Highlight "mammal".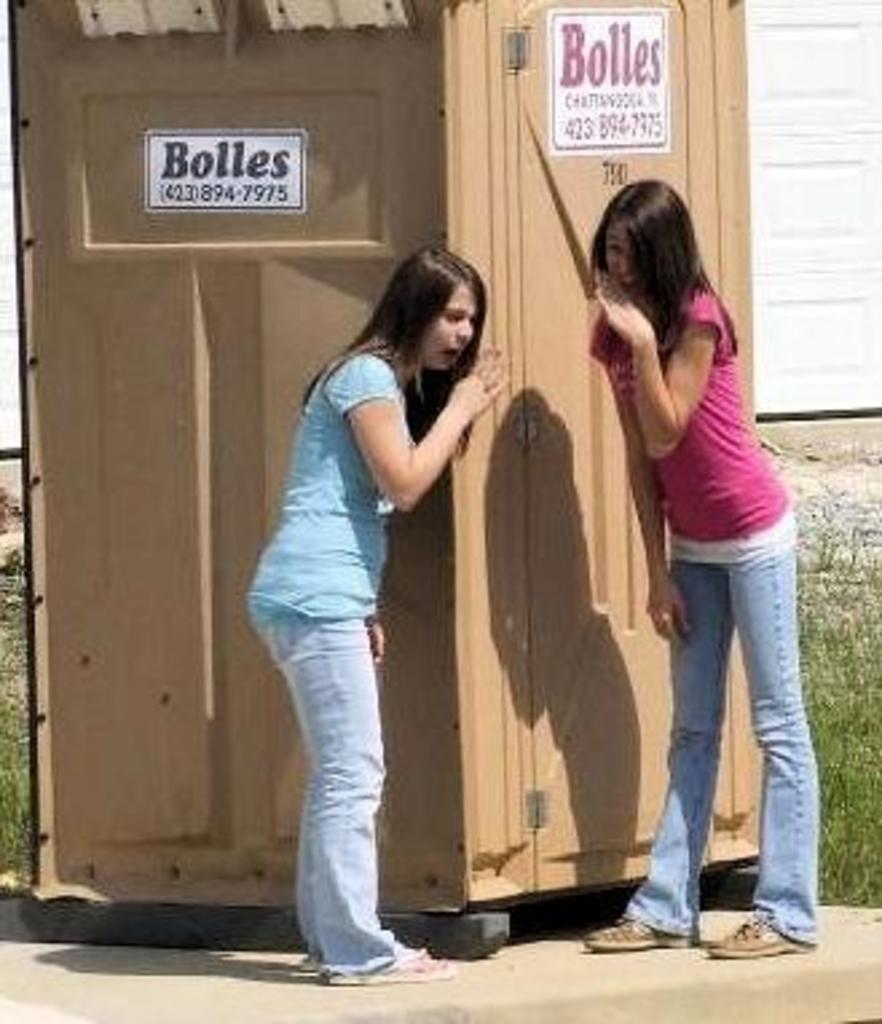
Highlighted region: {"x1": 587, "y1": 172, "x2": 820, "y2": 954}.
